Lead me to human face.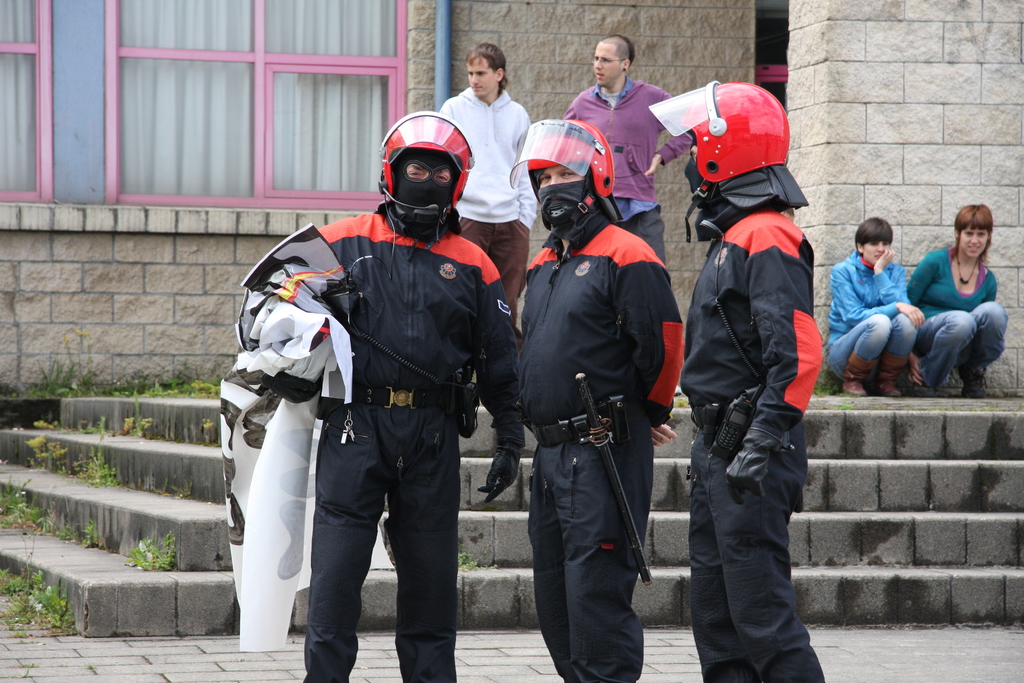
Lead to x1=864 y1=238 x2=889 y2=263.
